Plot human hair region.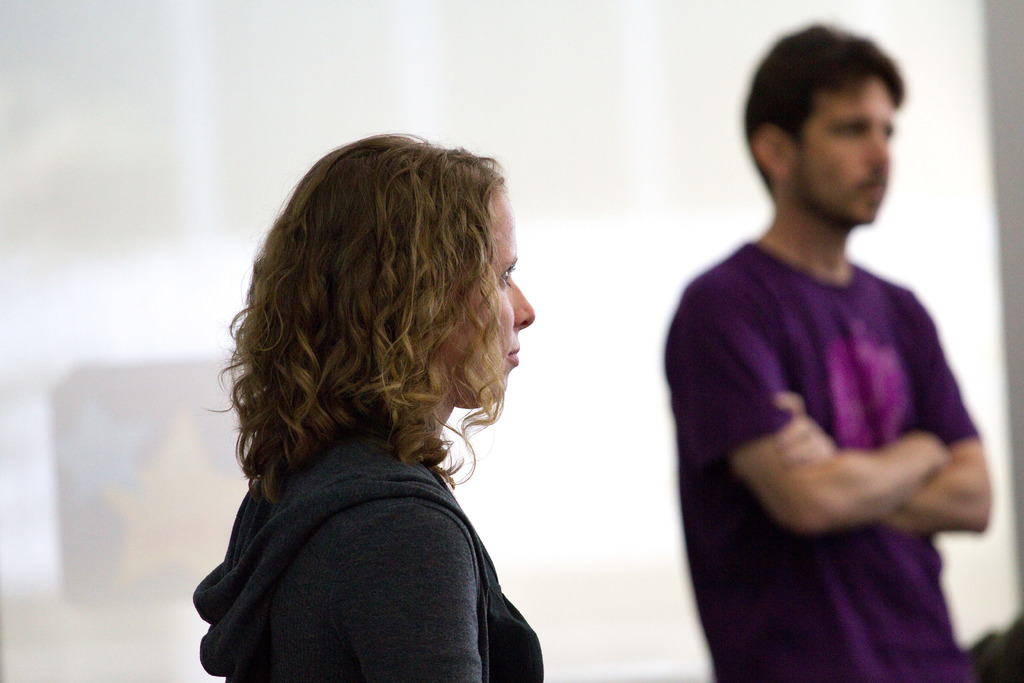
Plotted at select_region(251, 141, 522, 516).
